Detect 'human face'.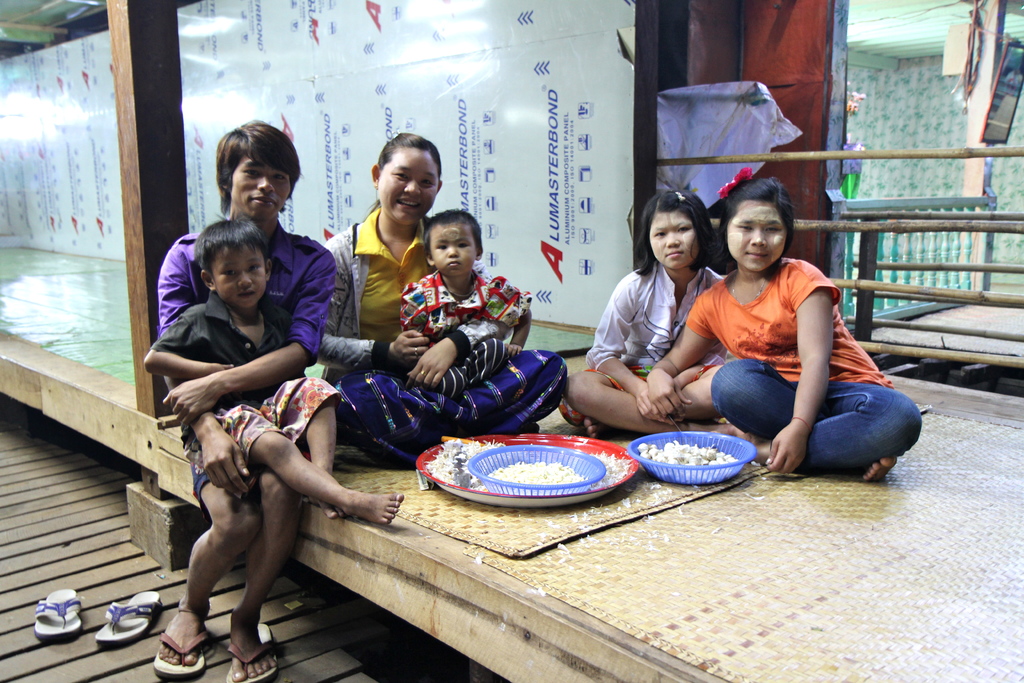
Detected at {"left": 213, "top": 243, "right": 268, "bottom": 304}.
